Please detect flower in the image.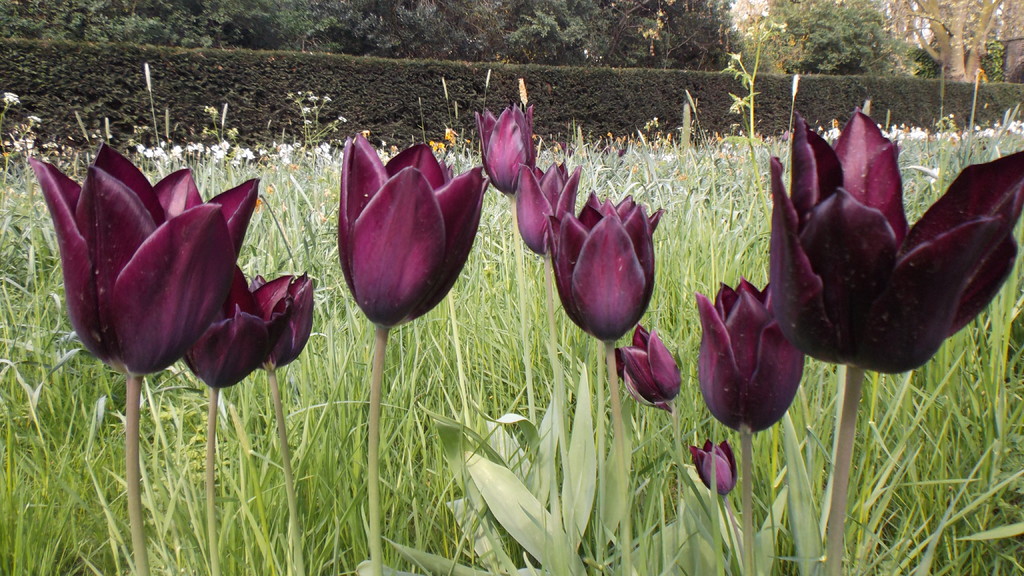
336, 133, 492, 338.
